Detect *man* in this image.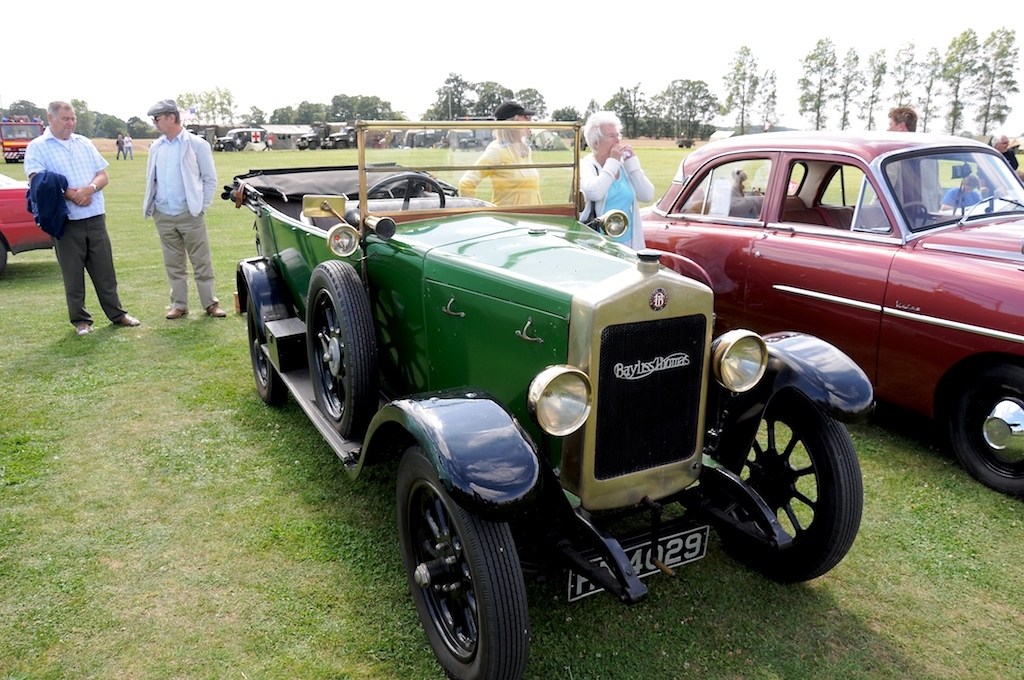
Detection: select_region(872, 105, 945, 213).
